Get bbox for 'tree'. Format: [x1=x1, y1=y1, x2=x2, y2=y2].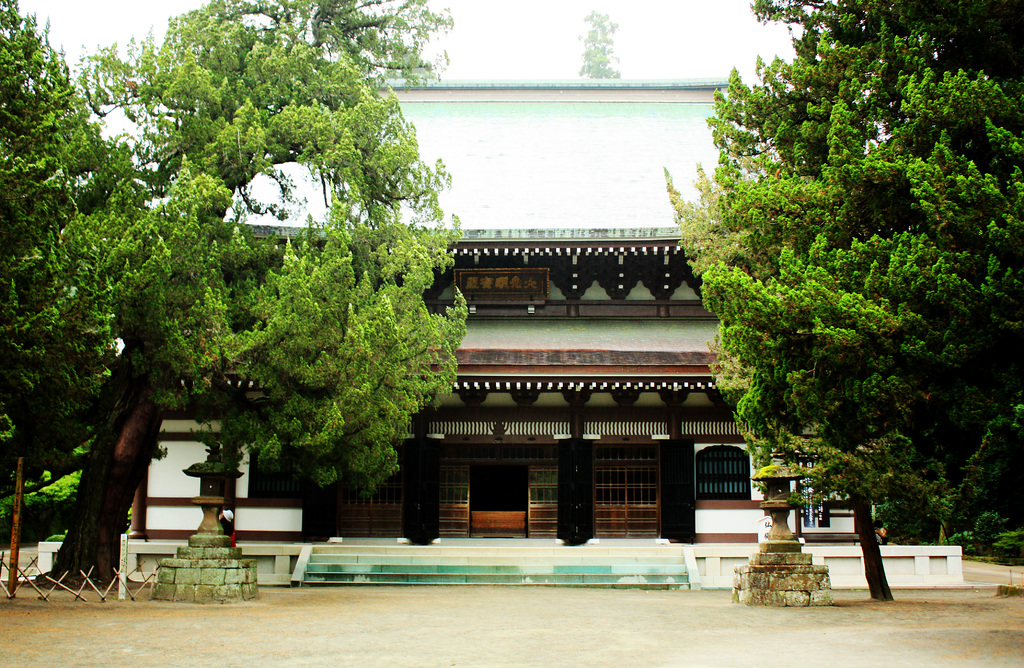
[x1=655, y1=0, x2=1023, y2=608].
